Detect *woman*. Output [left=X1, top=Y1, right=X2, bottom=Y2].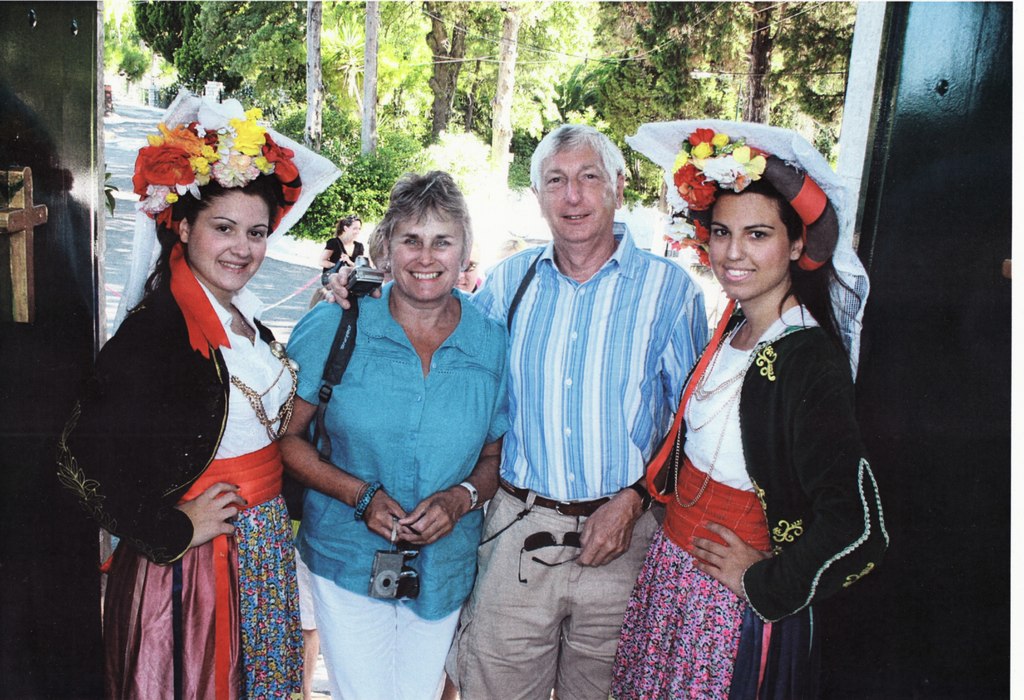
[left=638, top=174, right=906, bottom=699].
